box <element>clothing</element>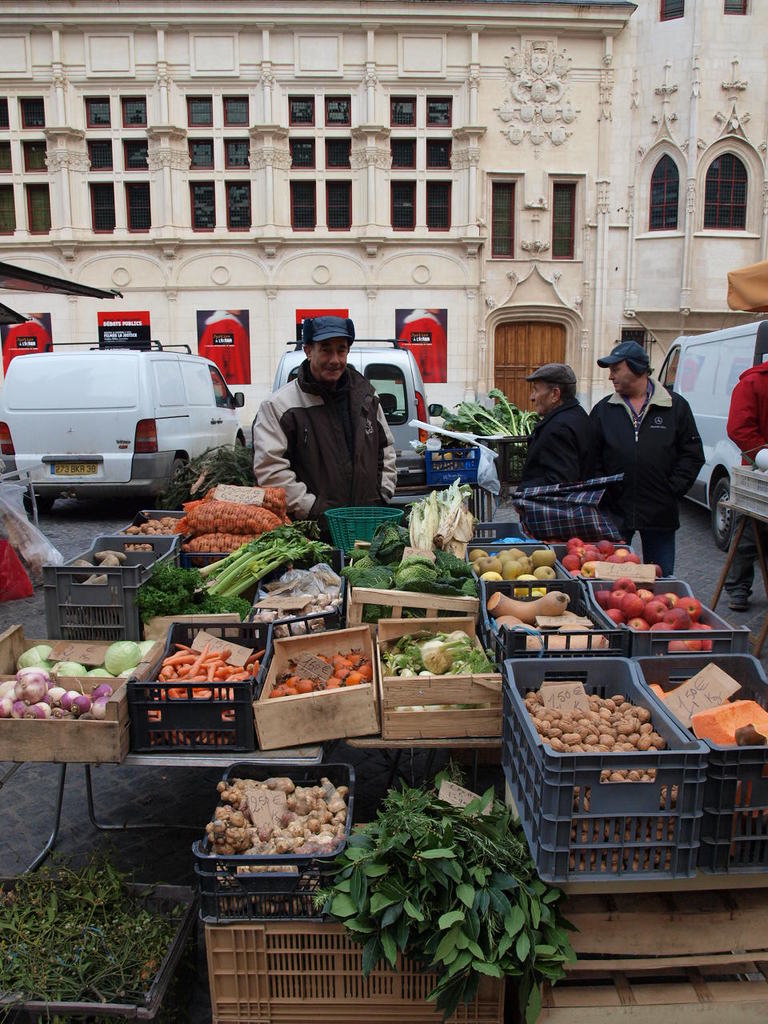
{"x1": 589, "y1": 376, "x2": 706, "y2": 575}
